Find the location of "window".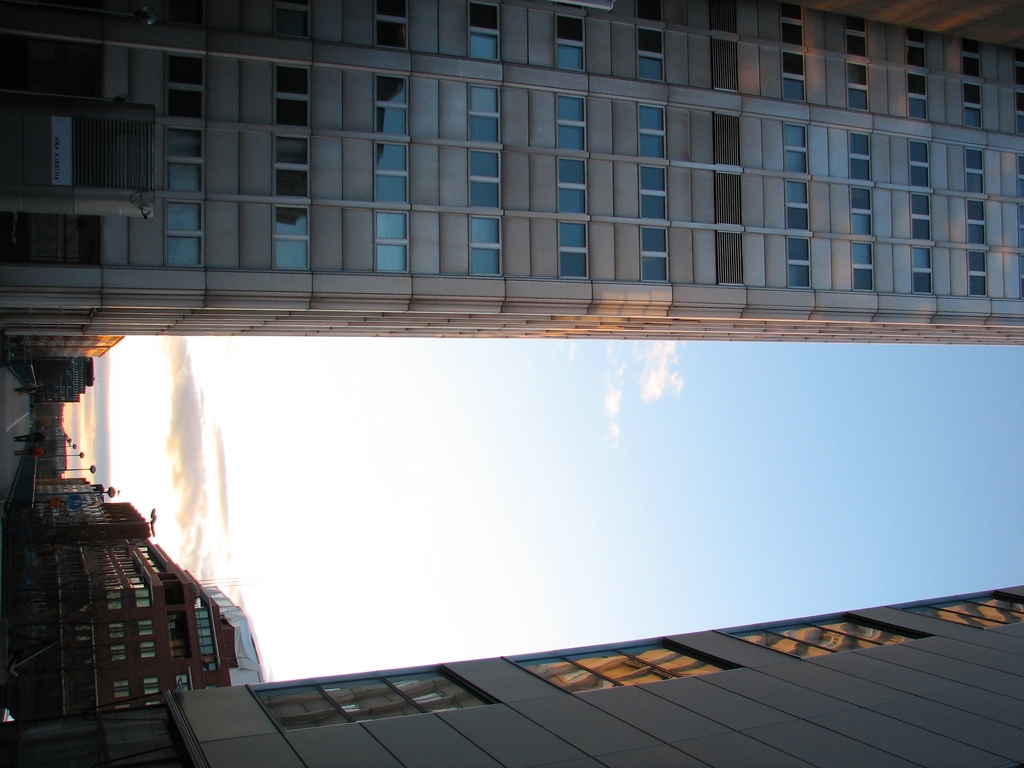
Location: crop(1014, 88, 1023, 135).
